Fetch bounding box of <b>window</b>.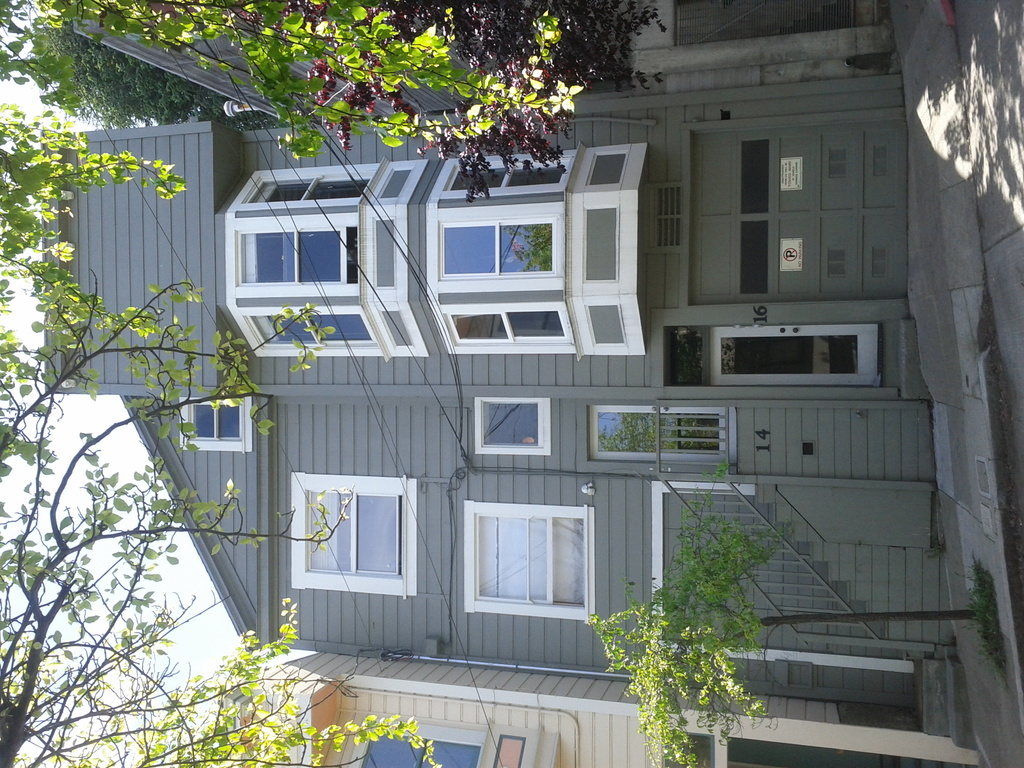
Bbox: x1=476, y1=397, x2=551, y2=454.
